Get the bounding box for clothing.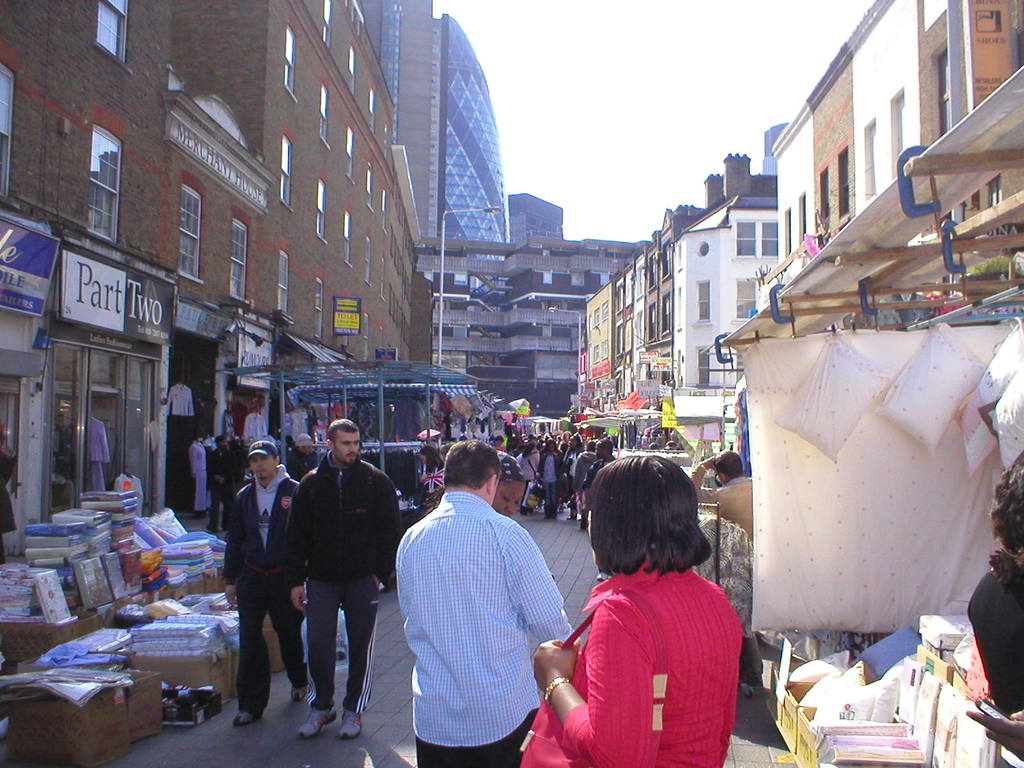
91:418:113:490.
